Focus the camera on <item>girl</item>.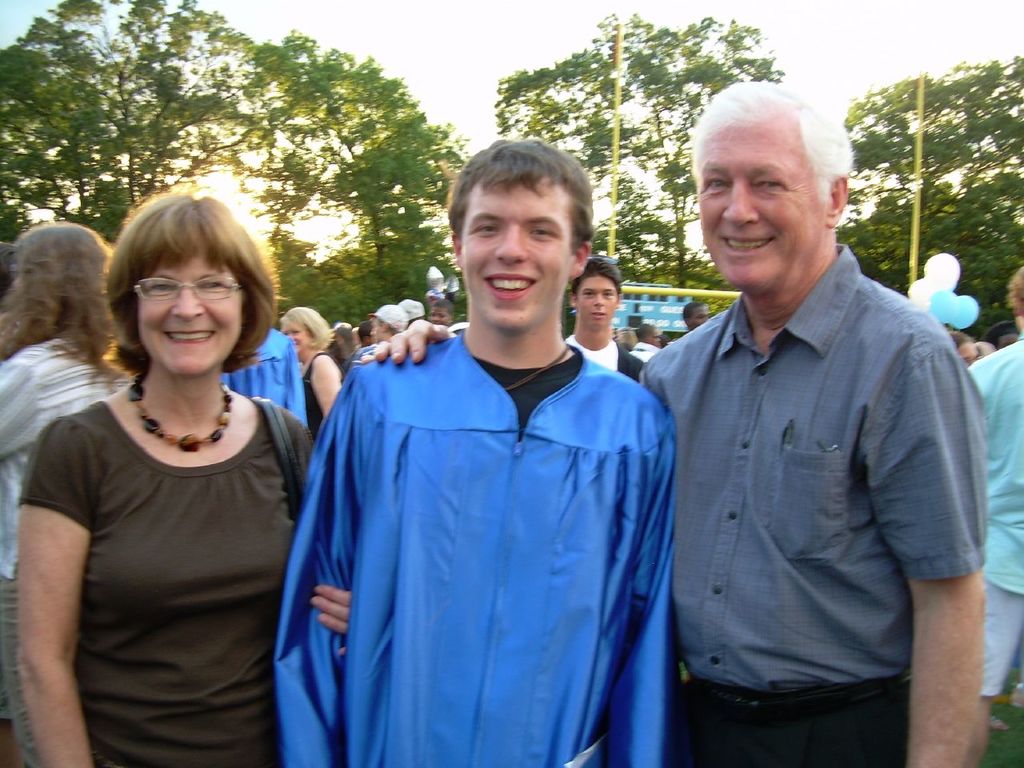
Focus region: [x1=0, y1=226, x2=136, y2=767].
